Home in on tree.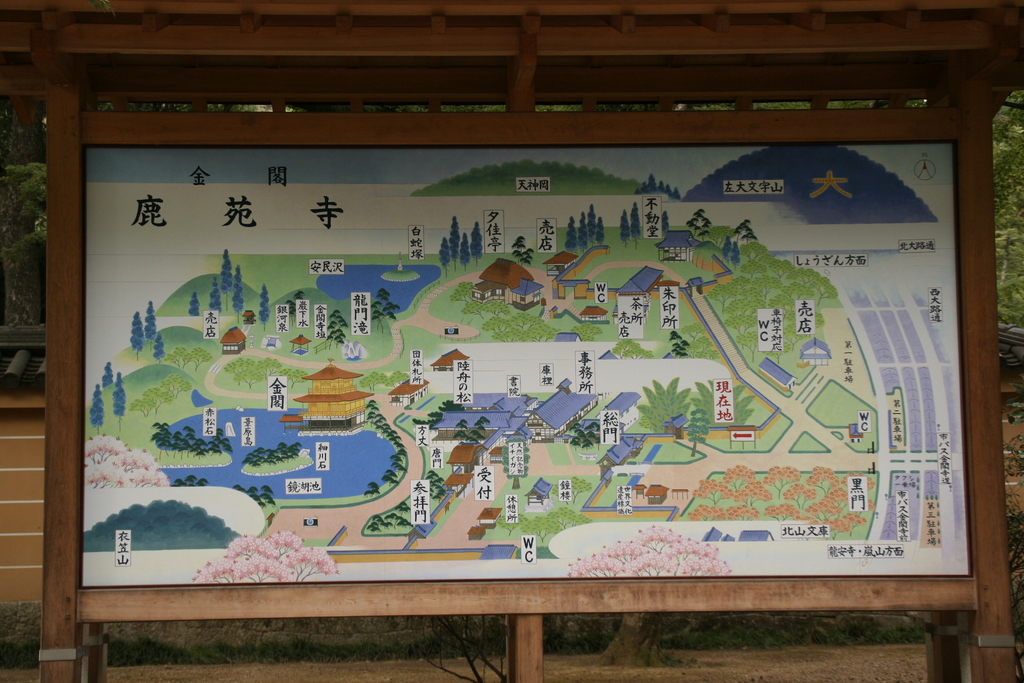
Homed in at box=[169, 472, 210, 488].
